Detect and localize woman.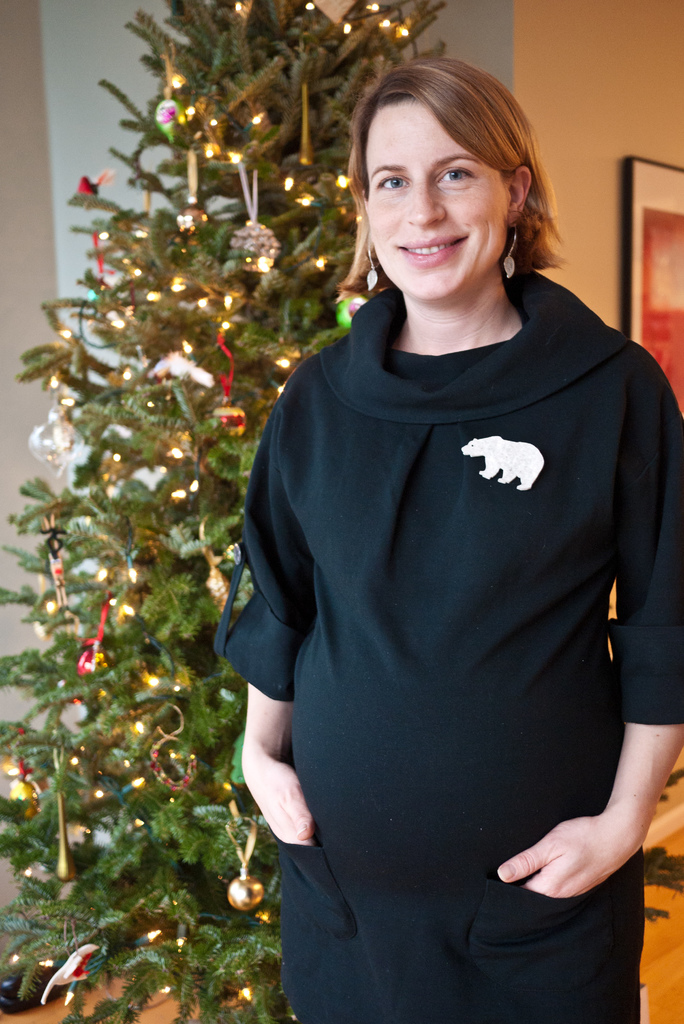
Localized at [199,84,677,1021].
